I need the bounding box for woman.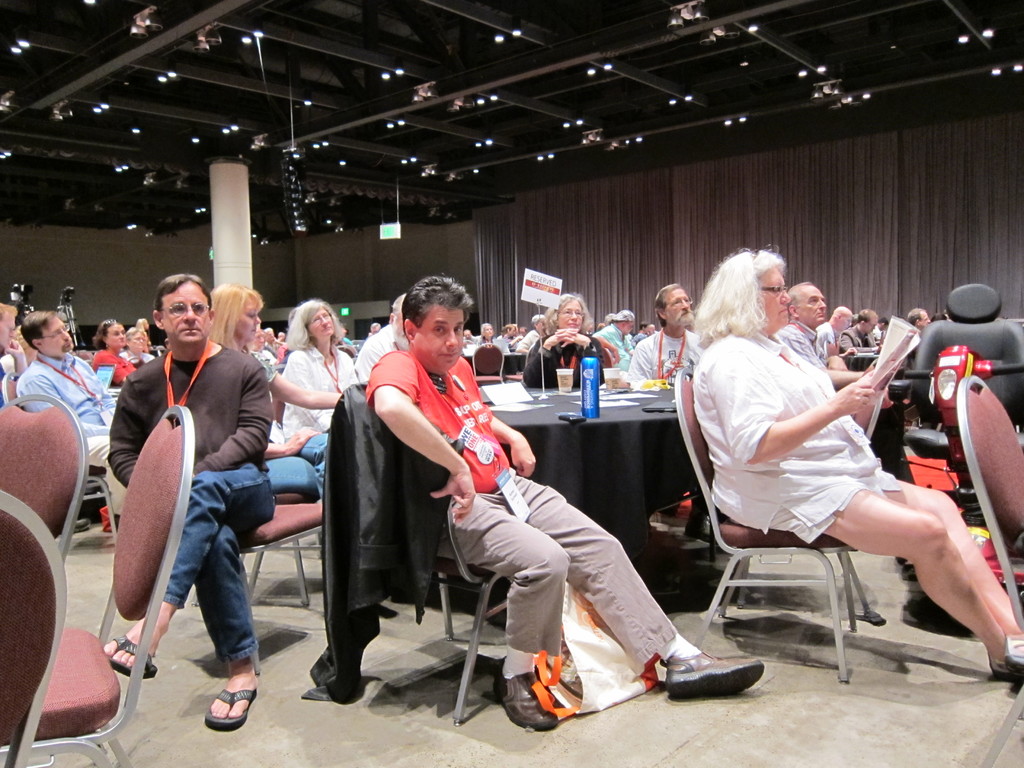
Here it is: [left=523, top=294, right=610, bottom=393].
